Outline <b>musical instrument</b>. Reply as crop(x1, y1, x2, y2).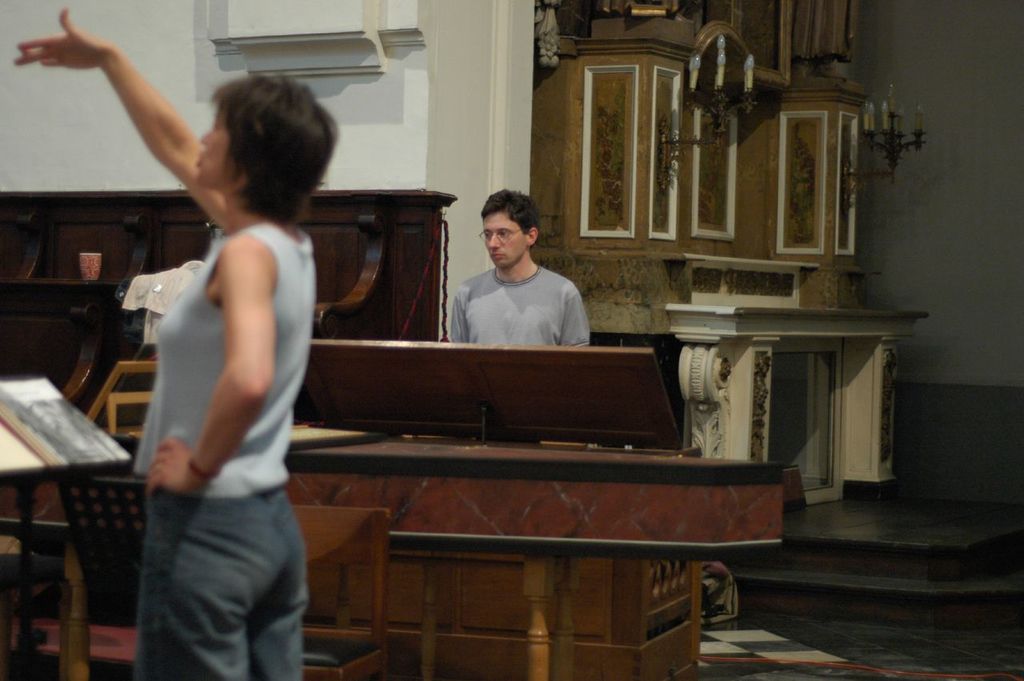
crop(284, 336, 781, 680).
